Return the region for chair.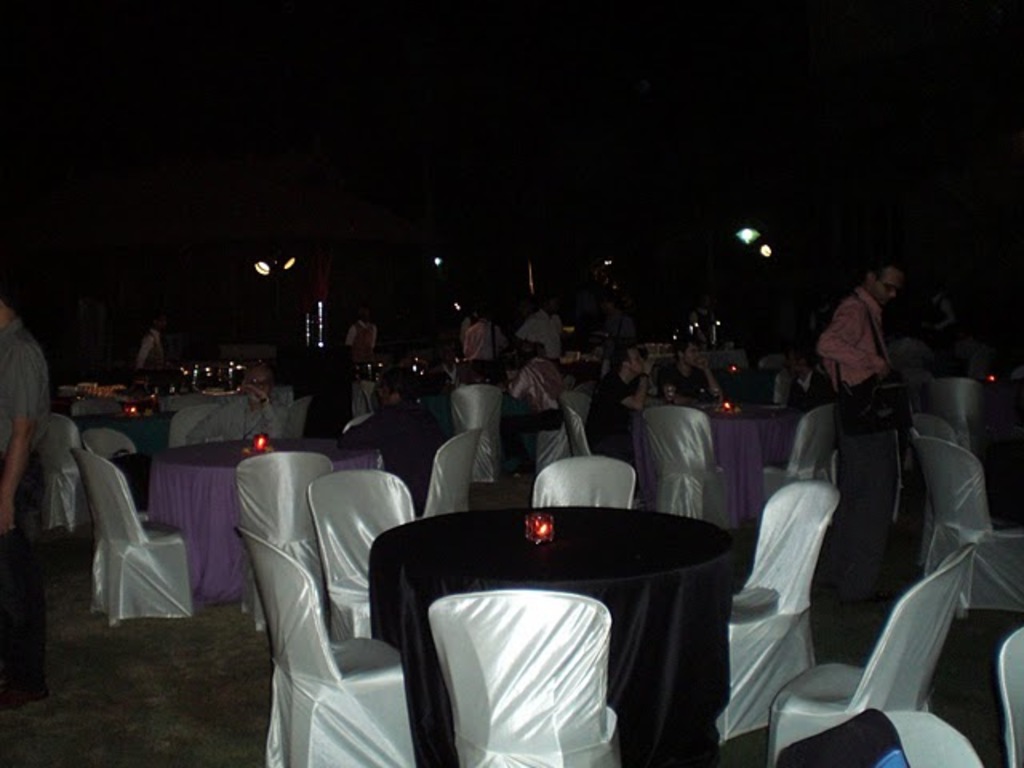
detection(429, 595, 610, 766).
